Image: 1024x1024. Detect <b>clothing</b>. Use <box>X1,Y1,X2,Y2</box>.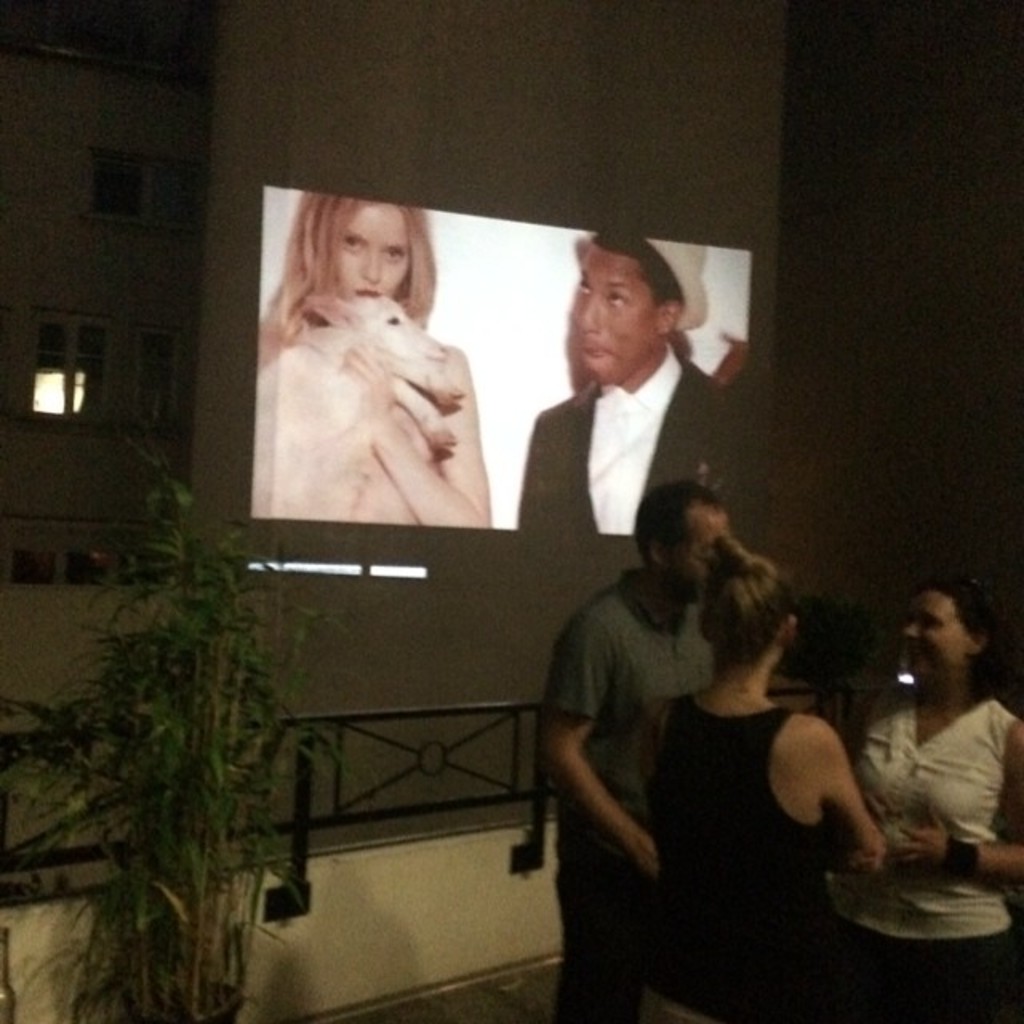
<box>650,707,822,1022</box>.
